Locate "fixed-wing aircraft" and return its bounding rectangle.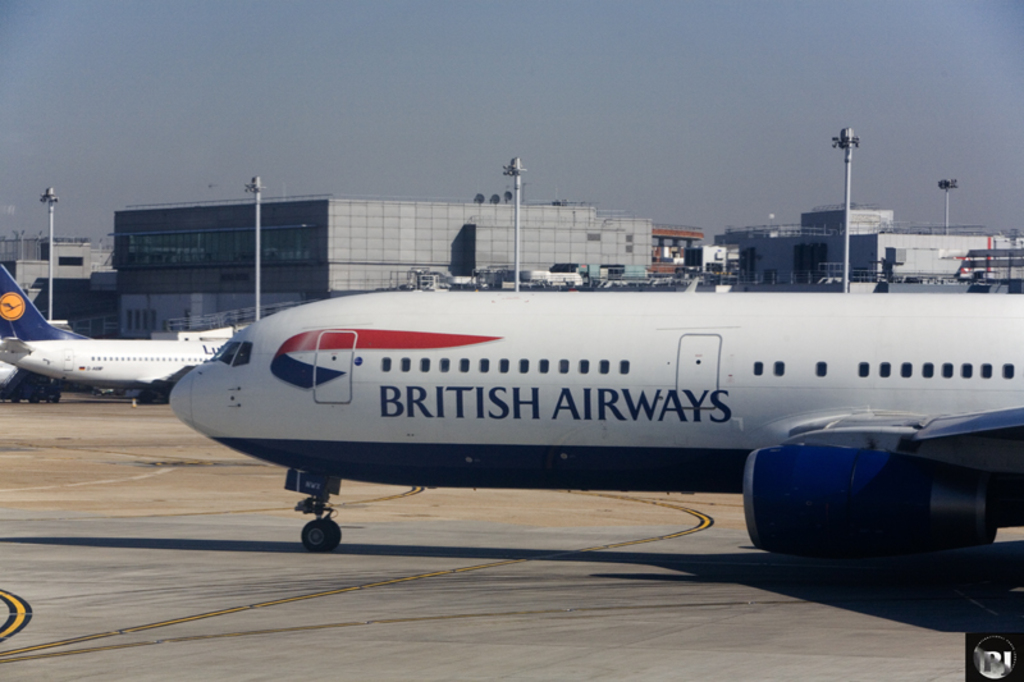
box=[166, 289, 1023, 560].
